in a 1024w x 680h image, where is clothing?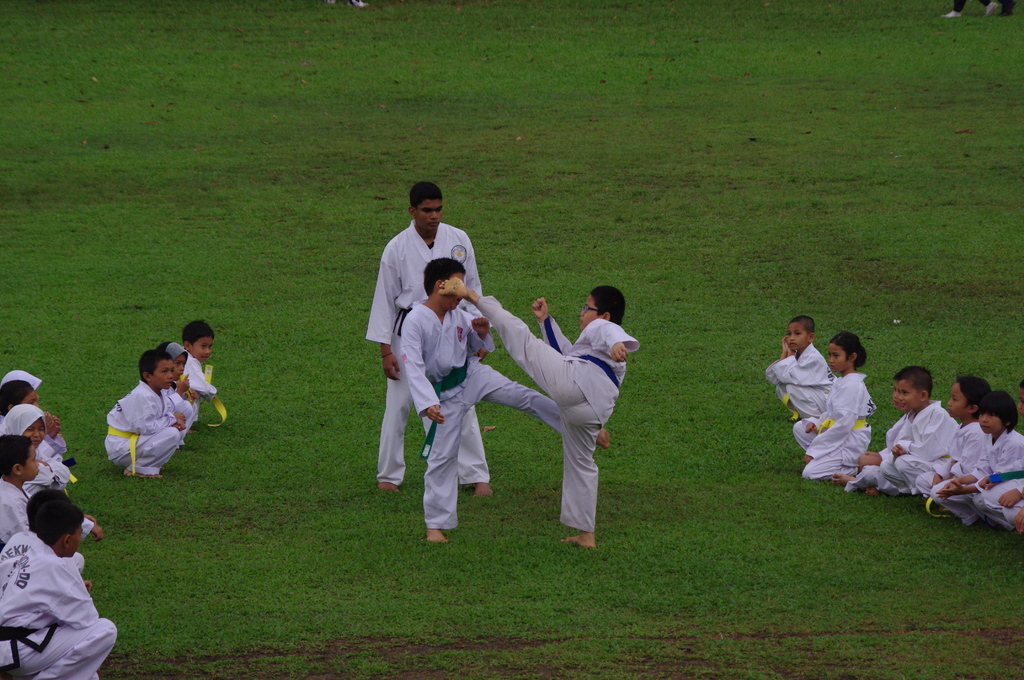
Rect(0, 368, 65, 458).
